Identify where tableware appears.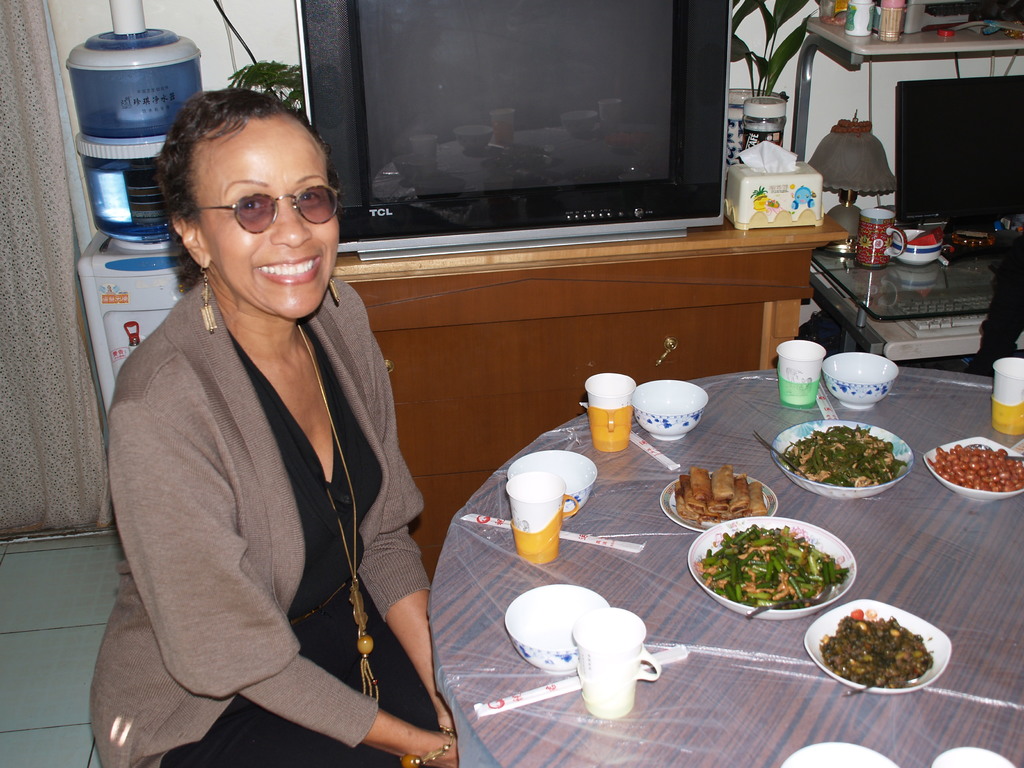
Appears at [left=510, top=448, right=599, bottom=516].
